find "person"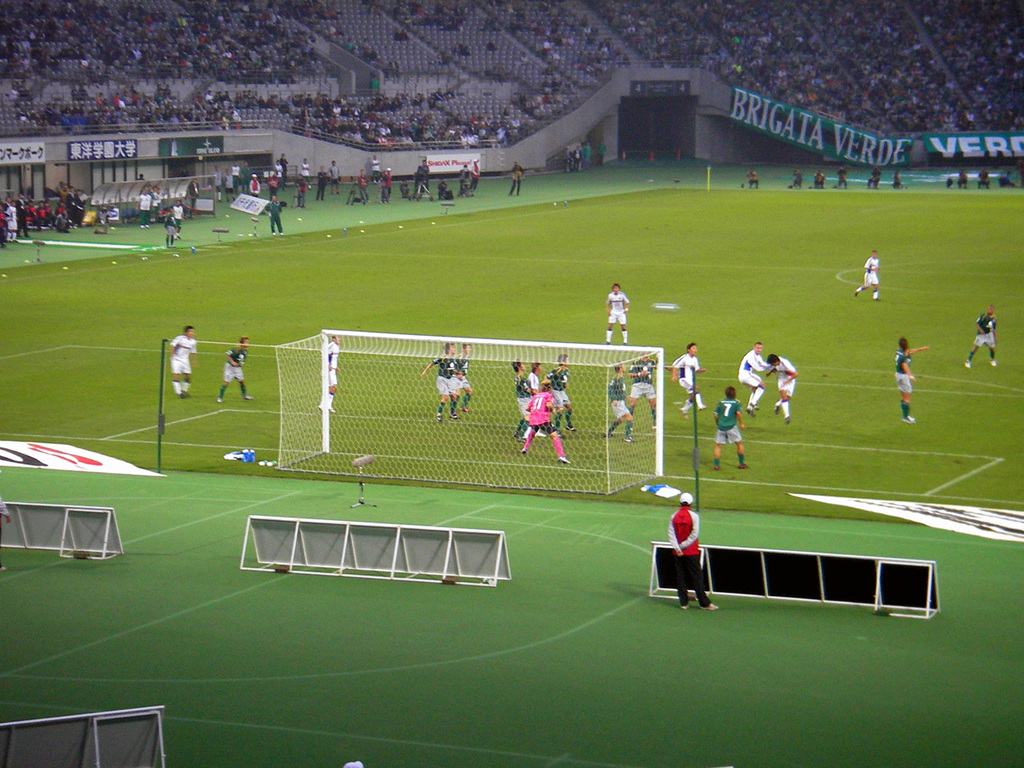
bbox(248, 177, 260, 201)
